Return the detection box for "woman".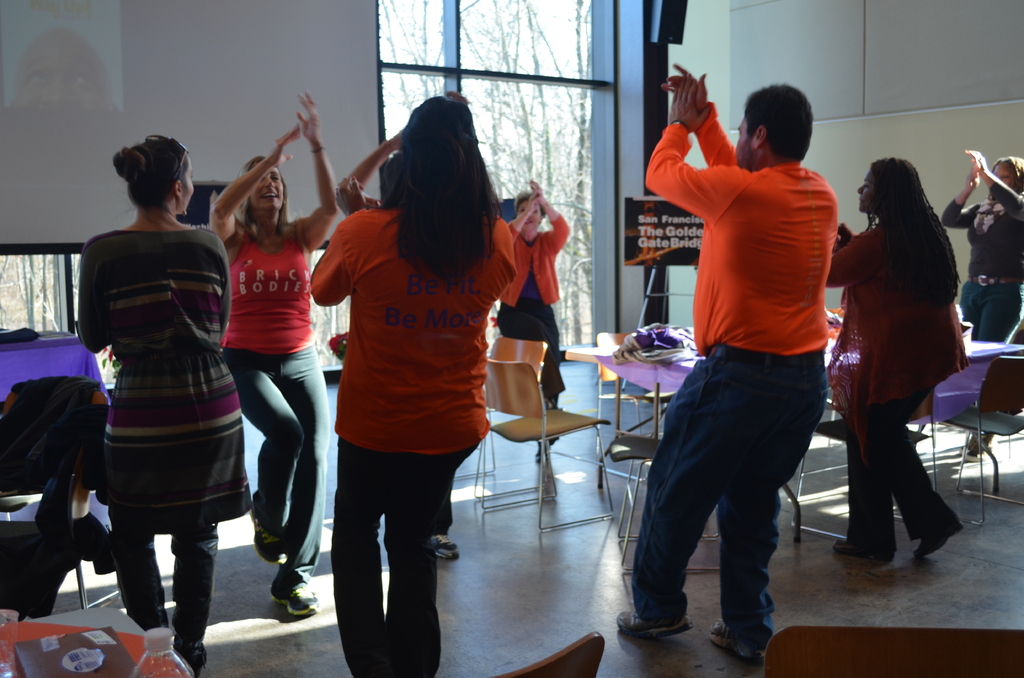
312:93:502:675.
